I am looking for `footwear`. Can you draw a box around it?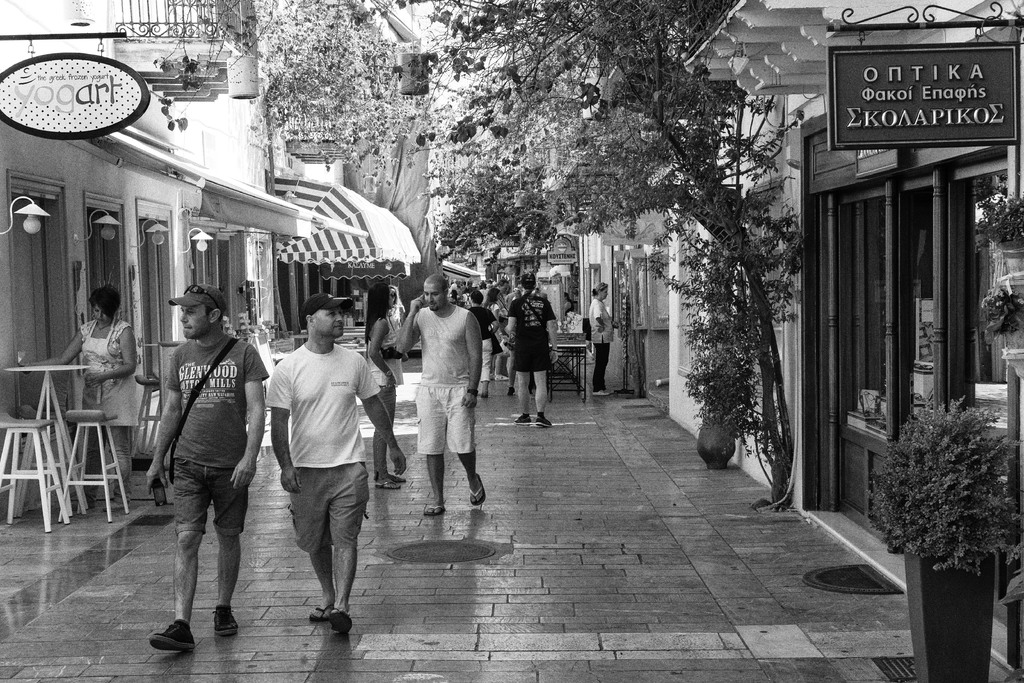
Sure, the bounding box is 470 471 488 506.
